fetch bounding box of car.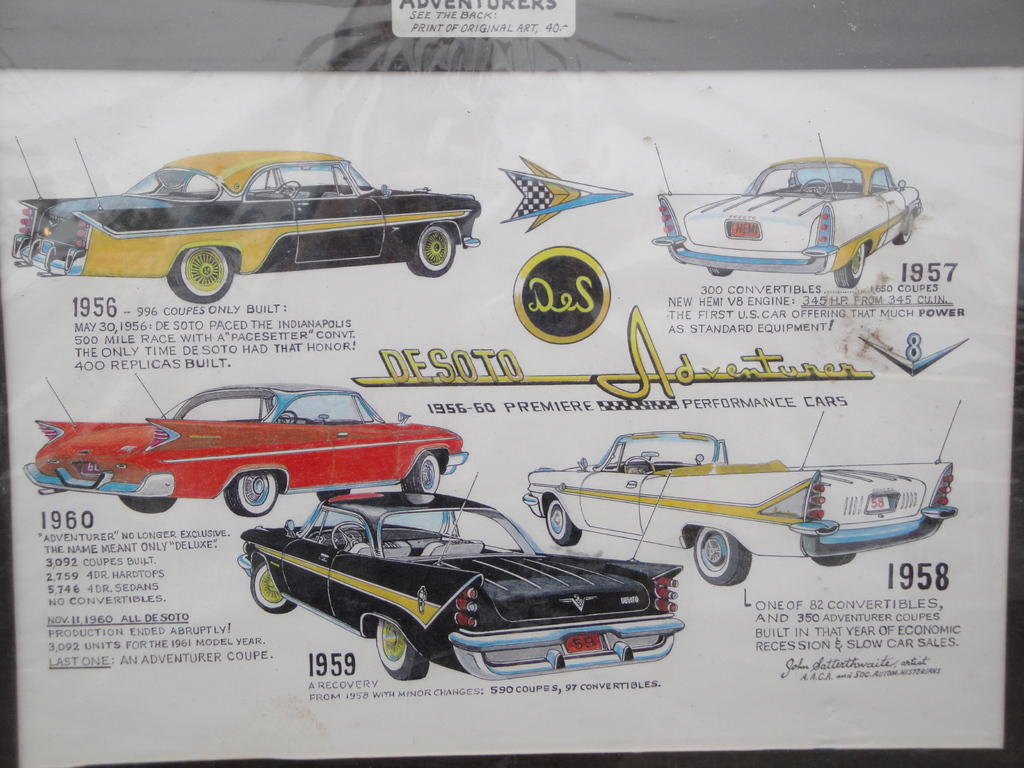
Bbox: (x1=8, y1=132, x2=483, y2=312).
